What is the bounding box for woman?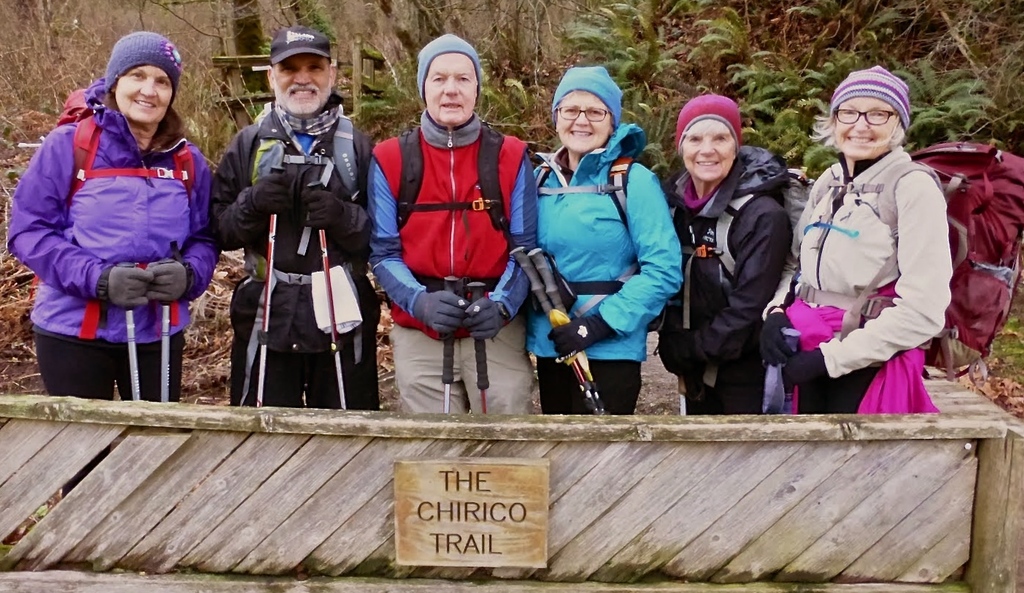
[x1=9, y1=26, x2=222, y2=393].
